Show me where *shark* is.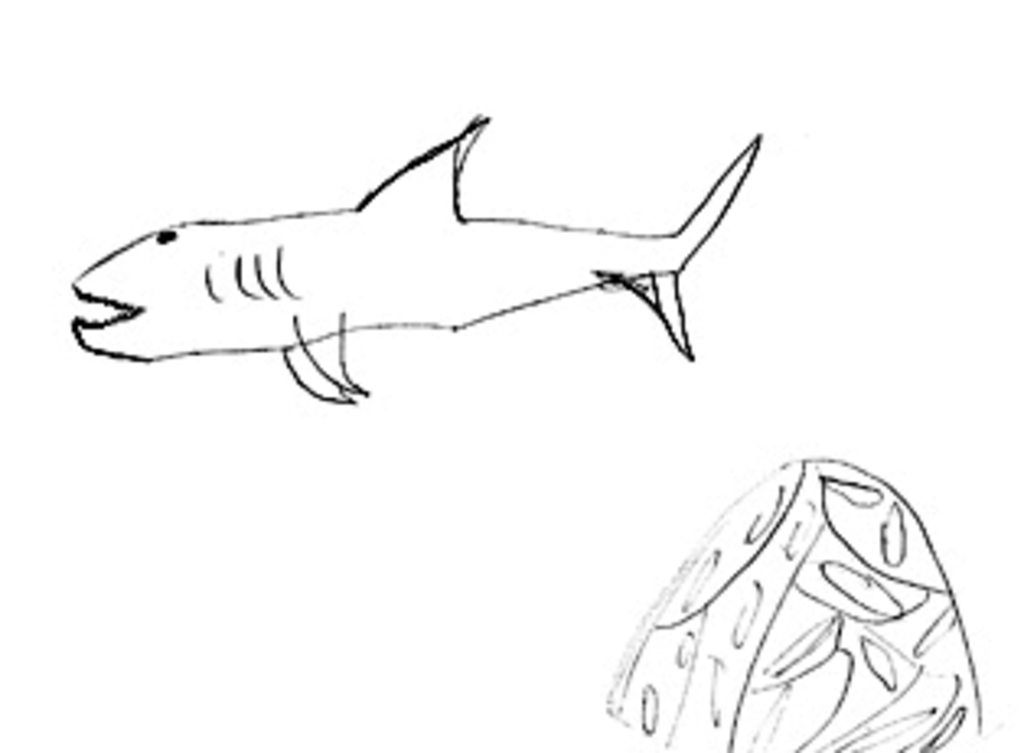
*shark* is at (65,114,766,401).
